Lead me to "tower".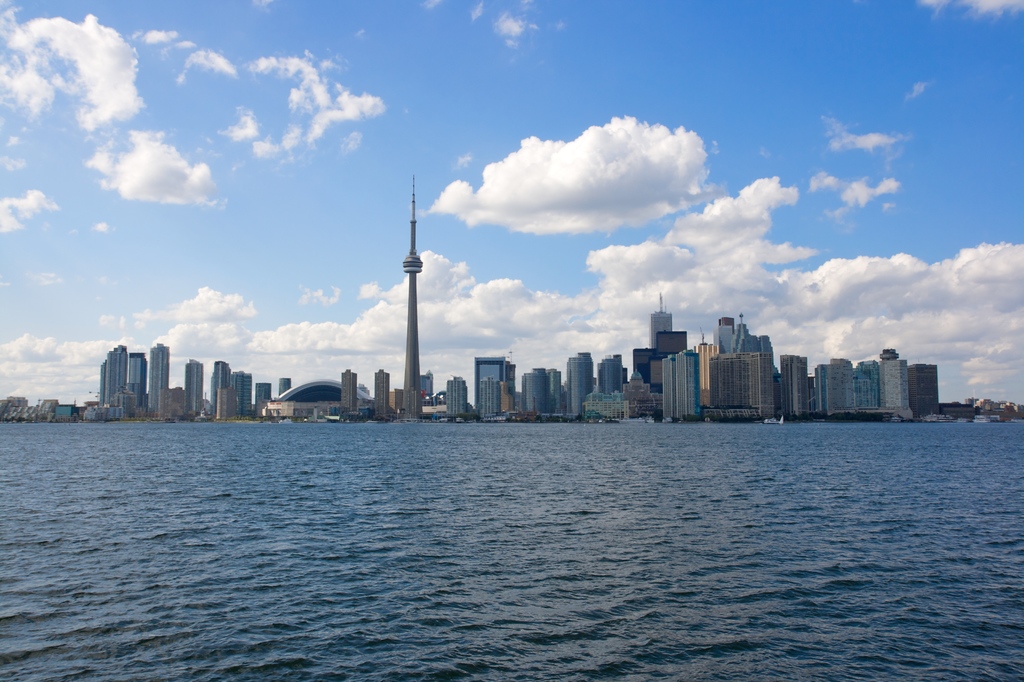
Lead to pyautogui.locateOnScreen(380, 191, 447, 379).
